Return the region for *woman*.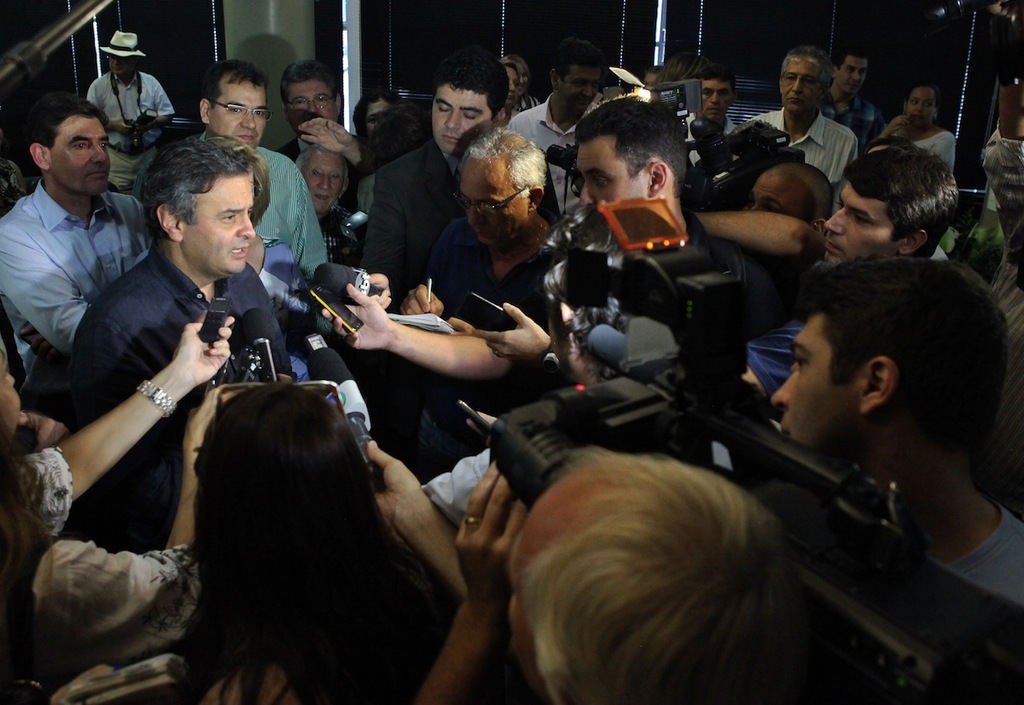
{"x1": 0, "y1": 306, "x2": 246, "y2": 704}.
